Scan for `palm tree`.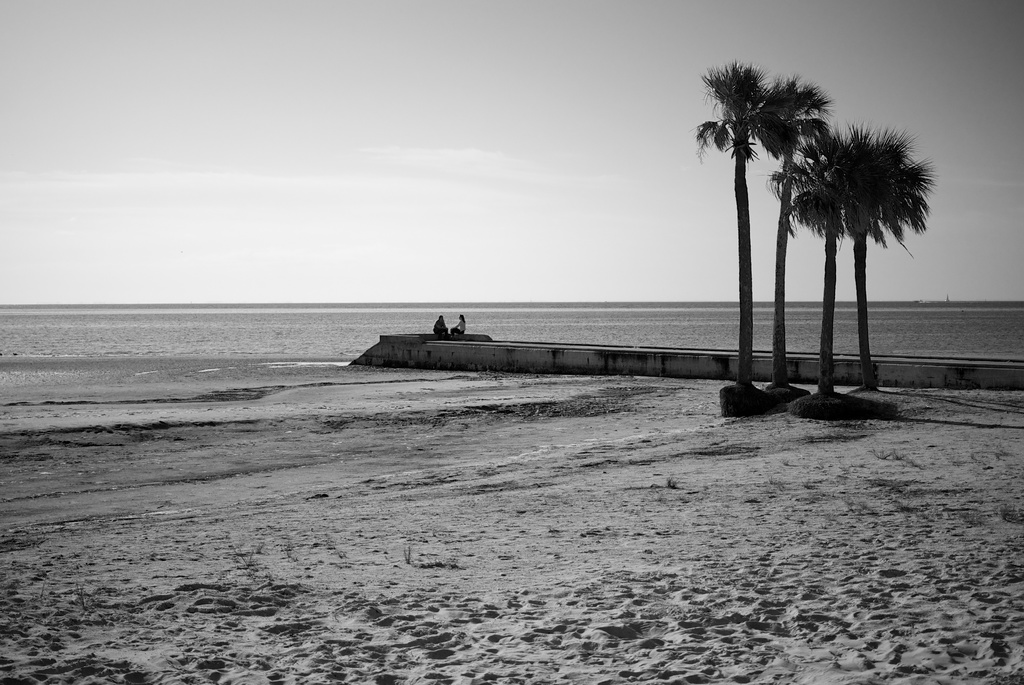
Scan result: BBox(692, 62, 819, 386).
